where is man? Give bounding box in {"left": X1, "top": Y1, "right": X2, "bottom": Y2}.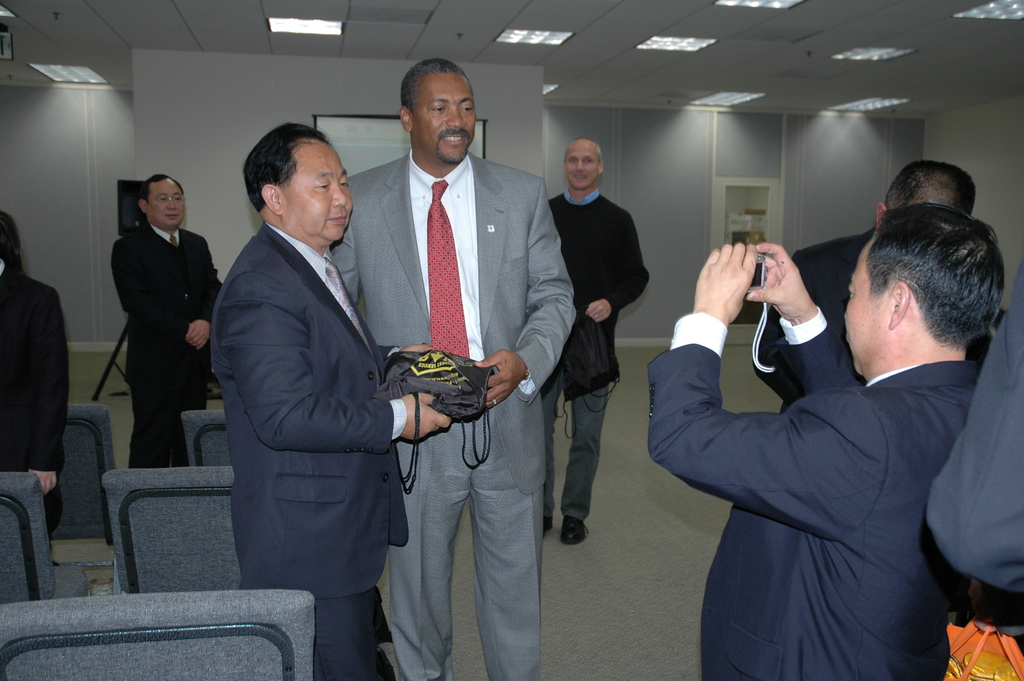
{"left": 330, "top": 56, "right": 575, "bottom": 680}.
